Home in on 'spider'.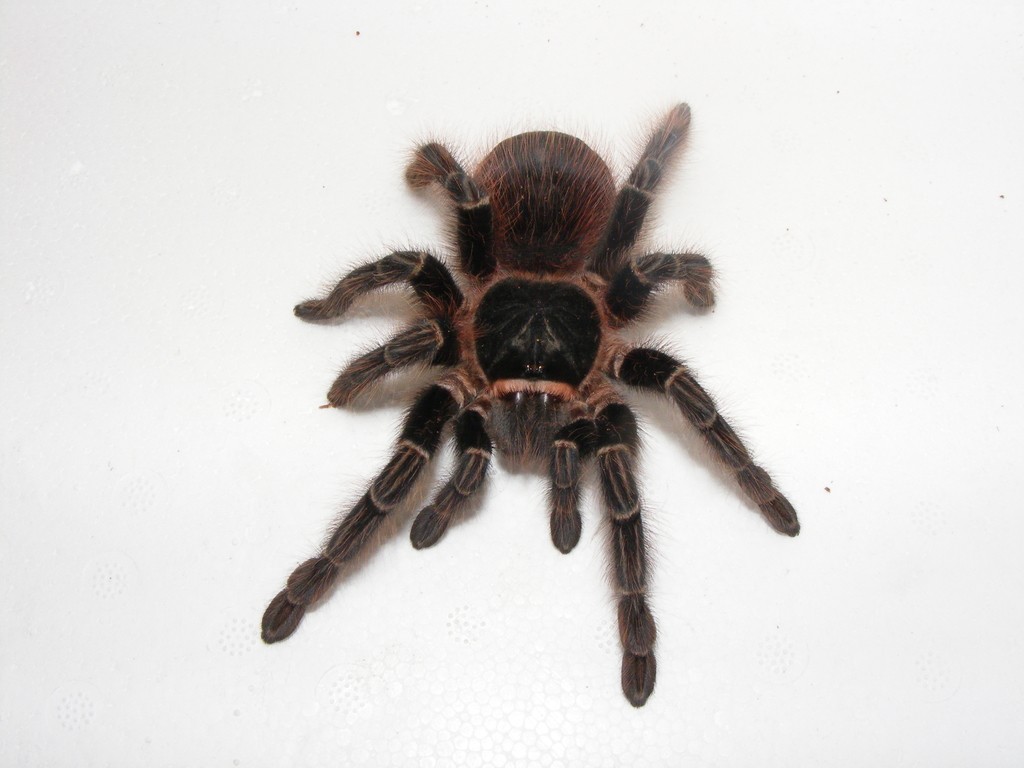
Homed in at bbox=[258, 99, 805, 710].
